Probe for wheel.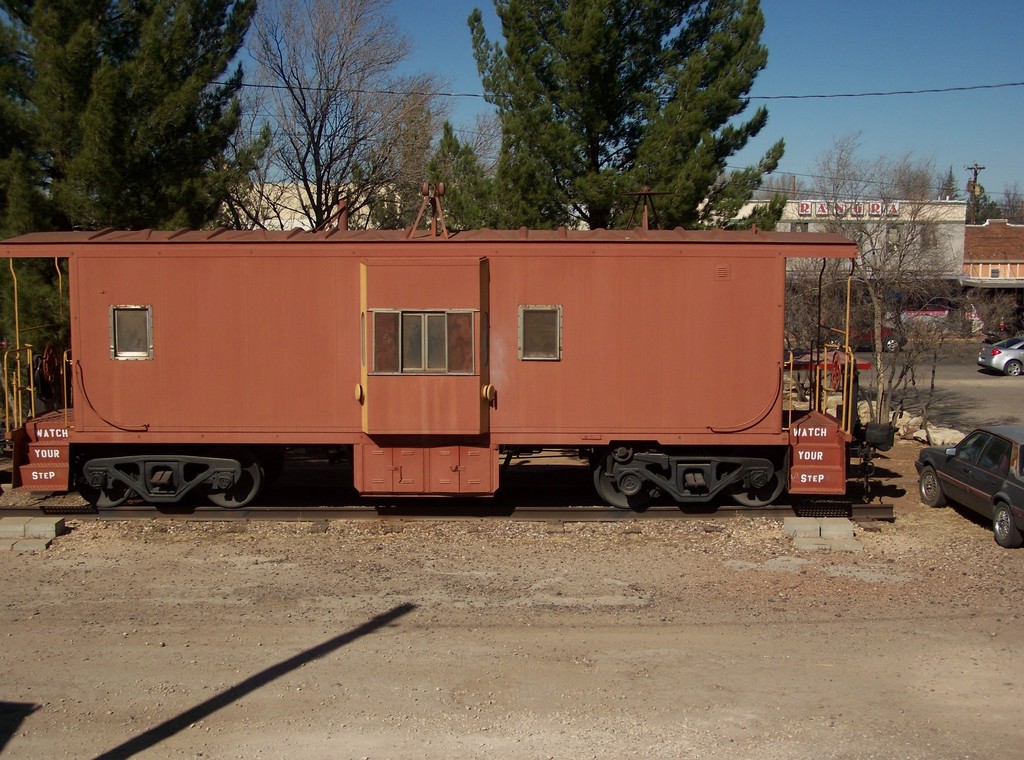
Probe result: 915:463:948:510.
